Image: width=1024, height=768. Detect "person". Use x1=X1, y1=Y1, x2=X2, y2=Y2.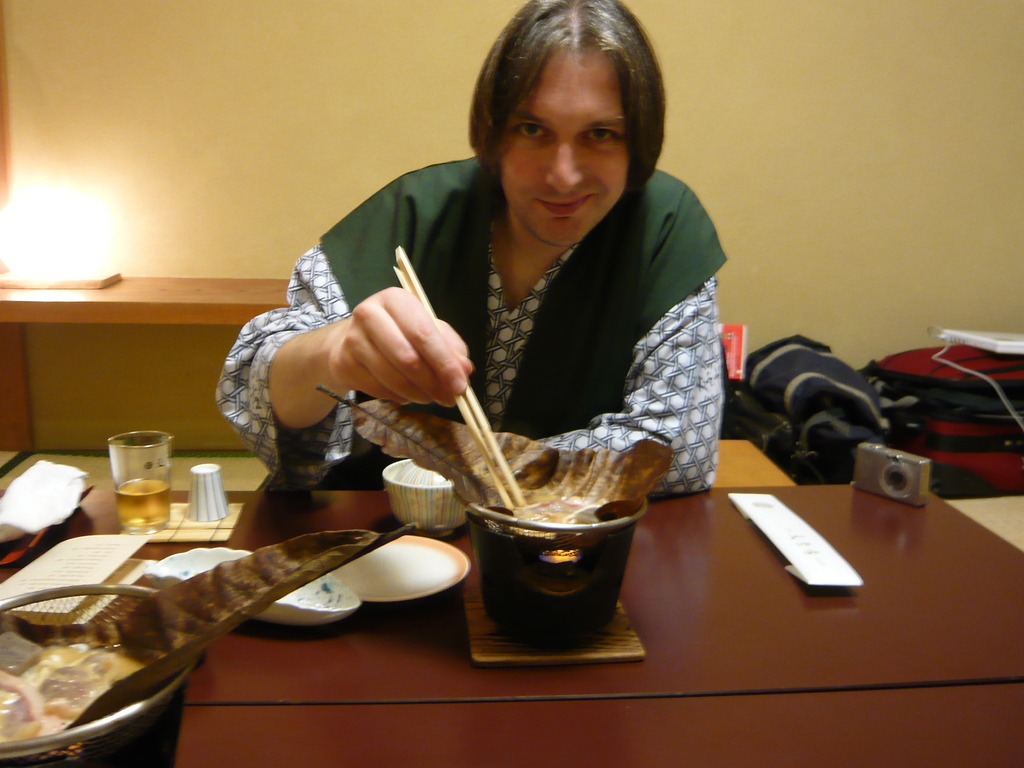
x1=250, y1=0, x2=747, y2=597.
